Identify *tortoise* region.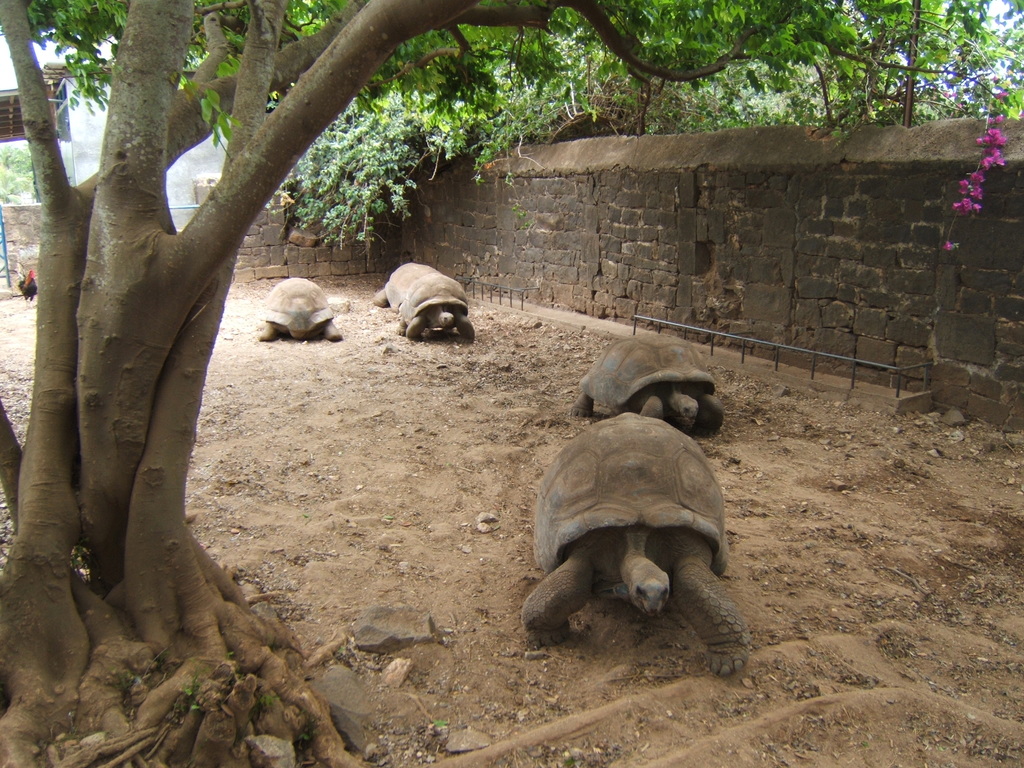
Region: left=522, top=411, right=753, bottom=676.
